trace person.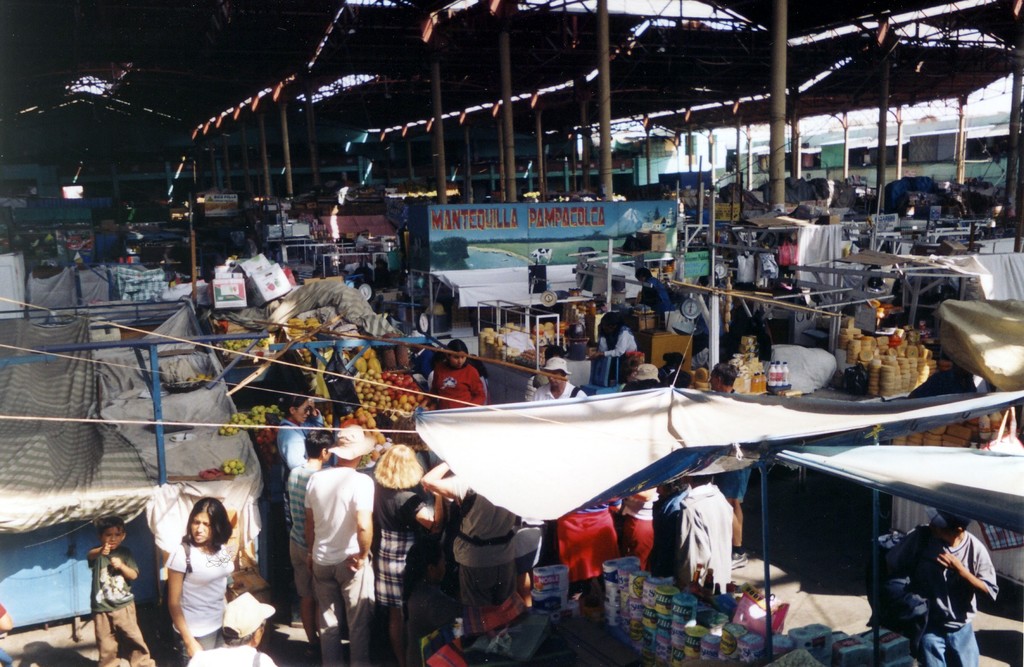
Traced to box=[634, 266, 680, 313].
